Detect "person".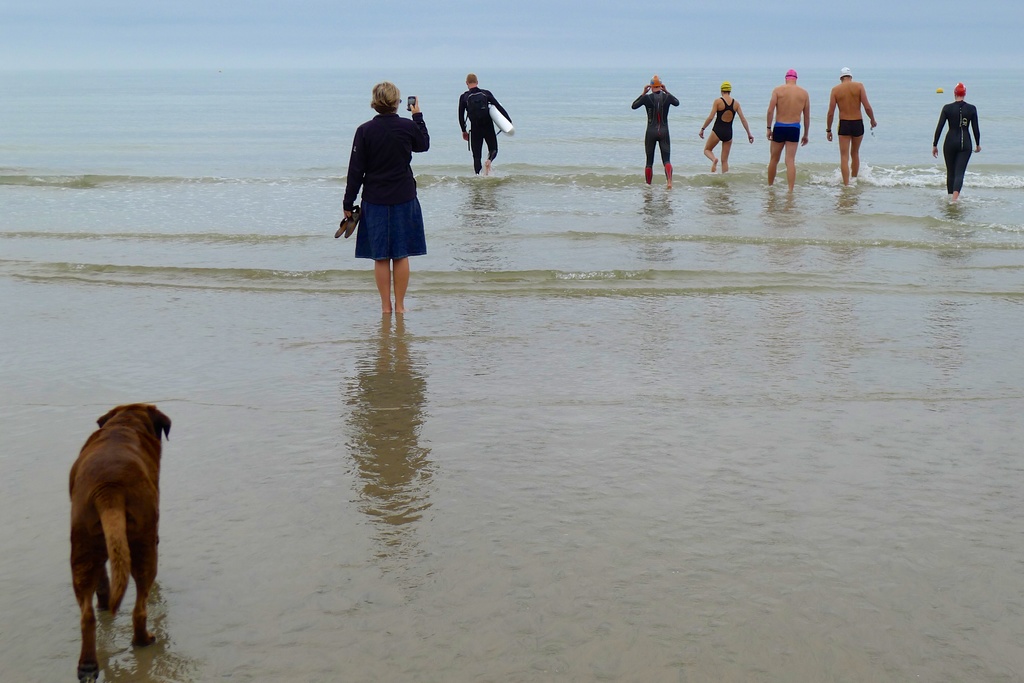
Detected at pyautogui.locateOnScreen(764, 67, 806, 186).
